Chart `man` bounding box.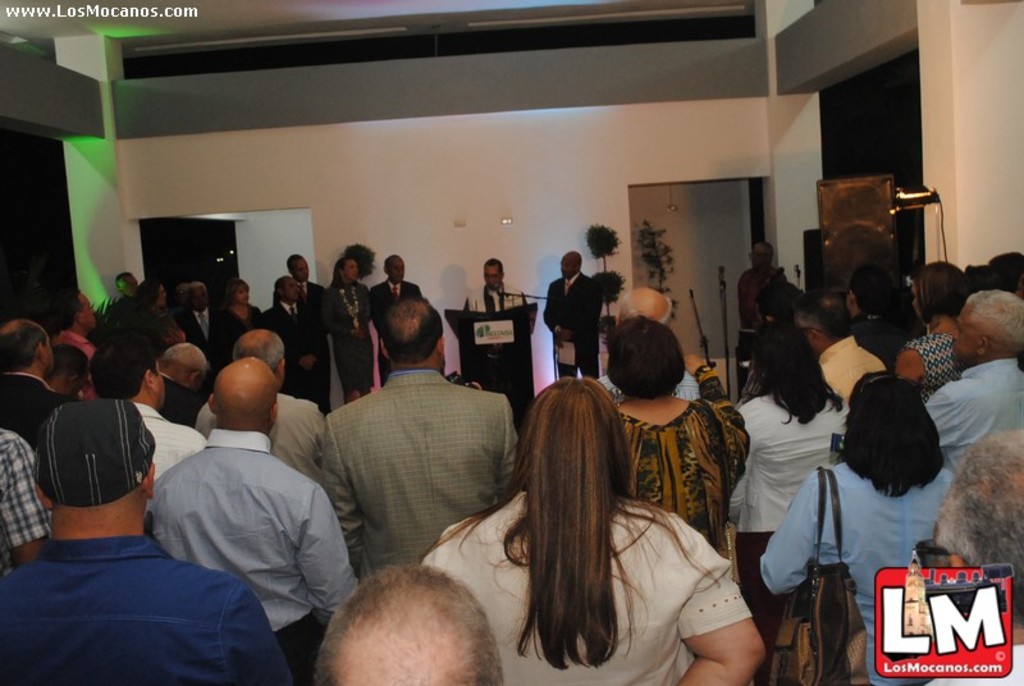
Charted: {"left": 794, "top": 293, "right": 886, "bottom": 406}.
